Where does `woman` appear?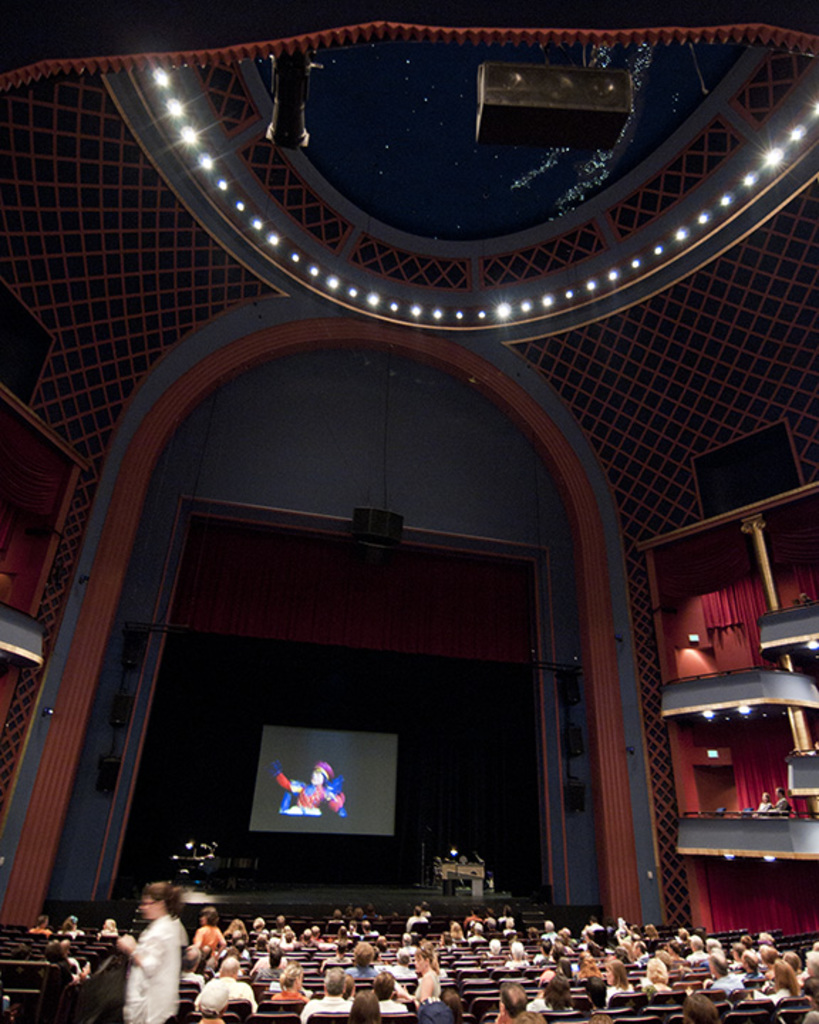
Appears at 269/961/311/1004.
